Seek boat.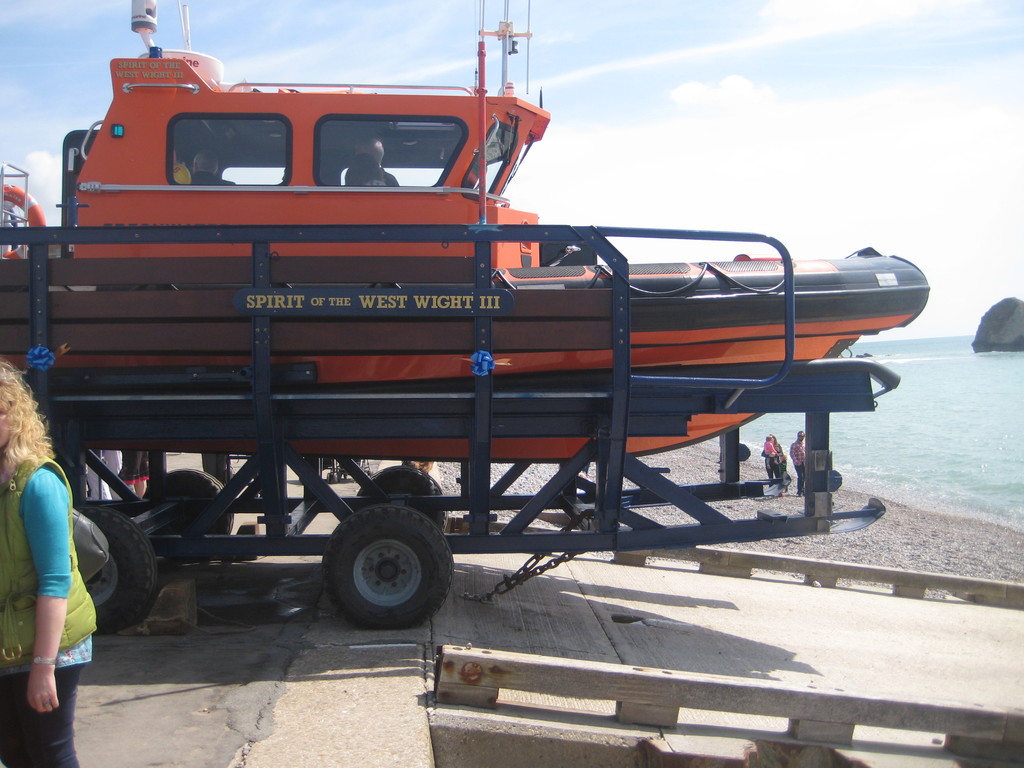
(0,0,938,464).
